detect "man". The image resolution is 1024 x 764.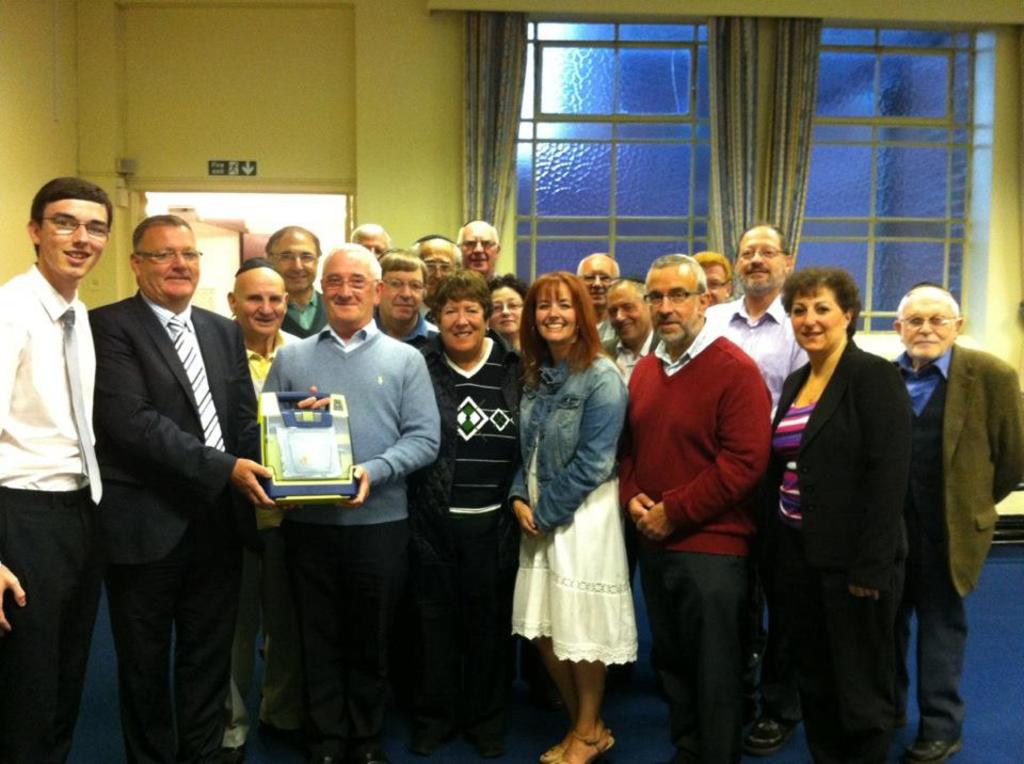
l=256, t=229, r=341, b=352.
